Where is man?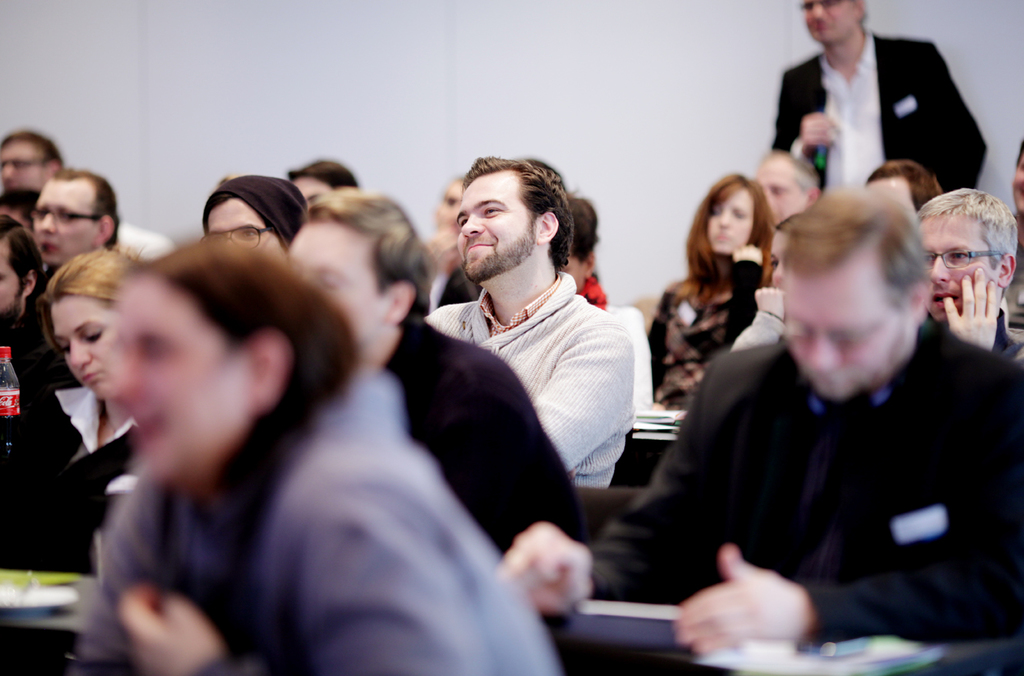
(x1=202, y1=171, x2=311, y2=267).
